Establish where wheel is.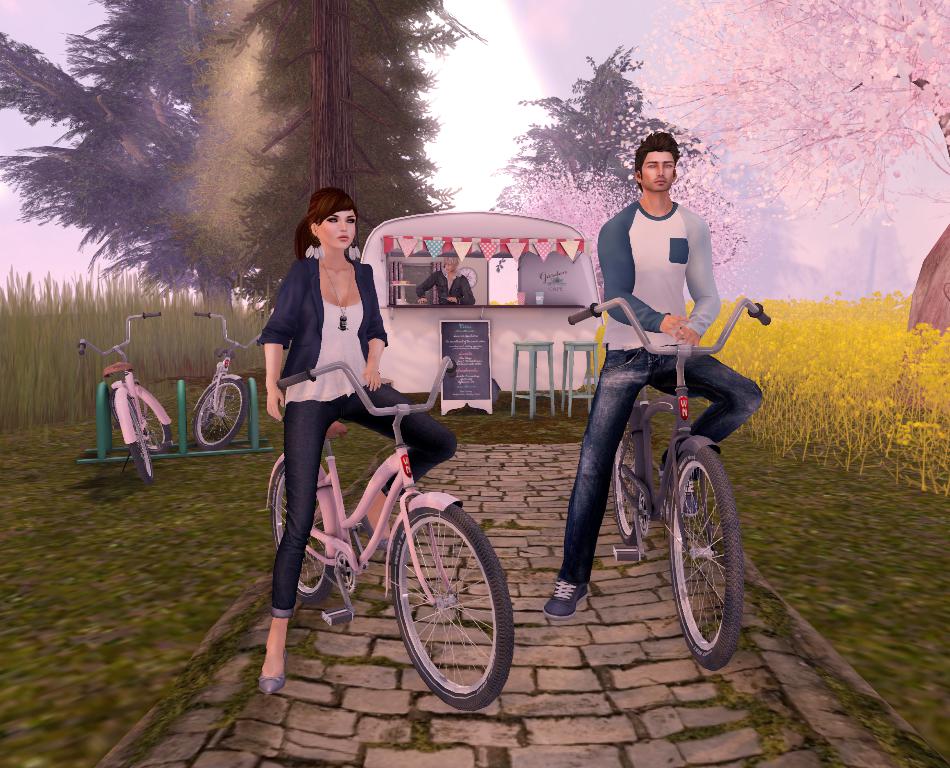
Established at l=385, t=495, r=510, b=712.
